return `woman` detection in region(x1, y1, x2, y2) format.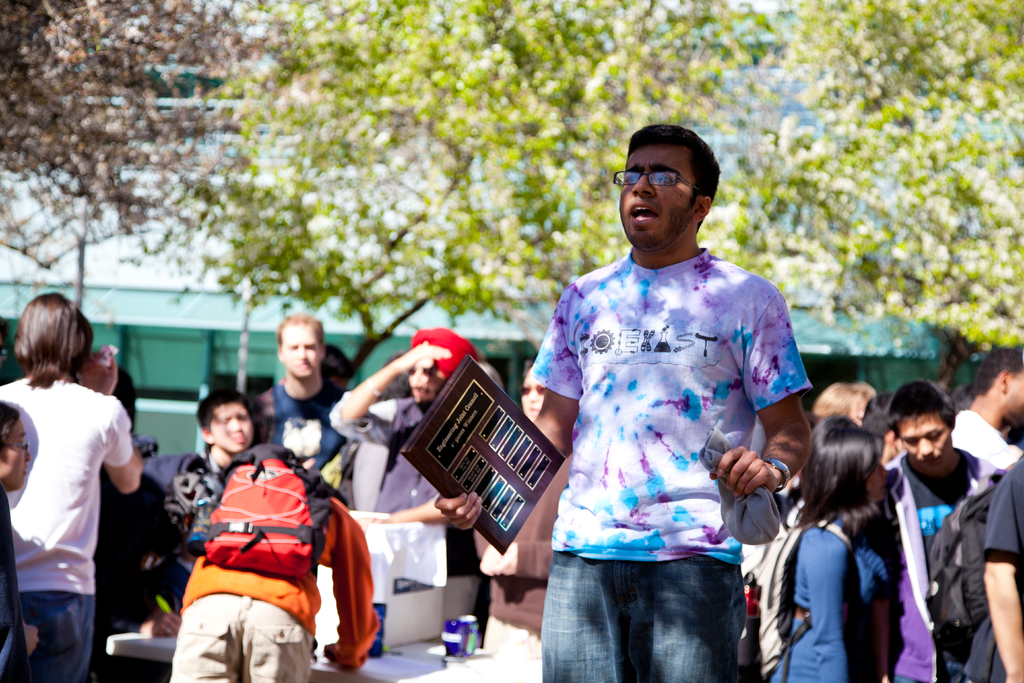
region(756, 429, 910, 682).
